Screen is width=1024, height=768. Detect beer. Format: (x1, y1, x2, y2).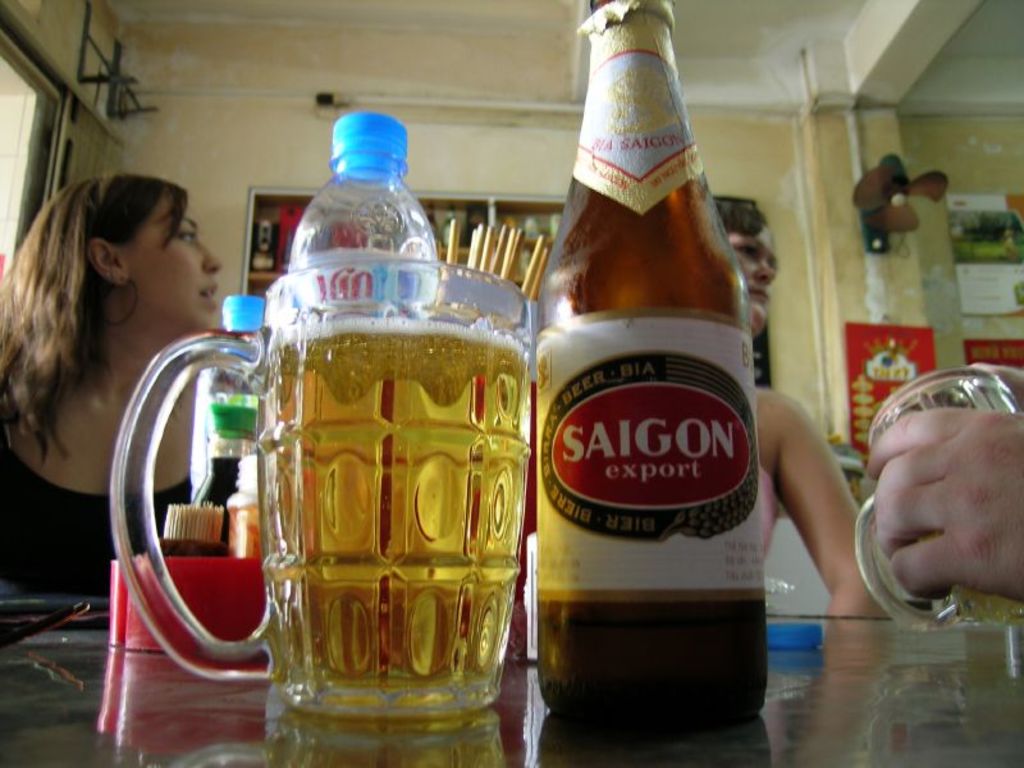
(248, 319, 529, 704).
